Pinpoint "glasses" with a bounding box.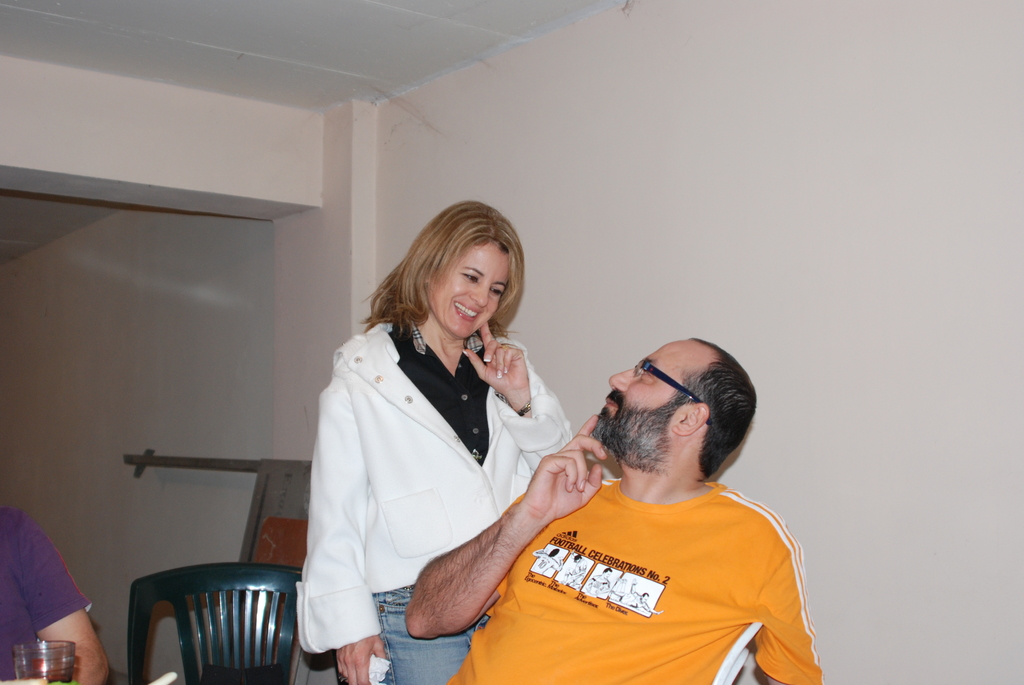
[635, 352, 721, 419].
